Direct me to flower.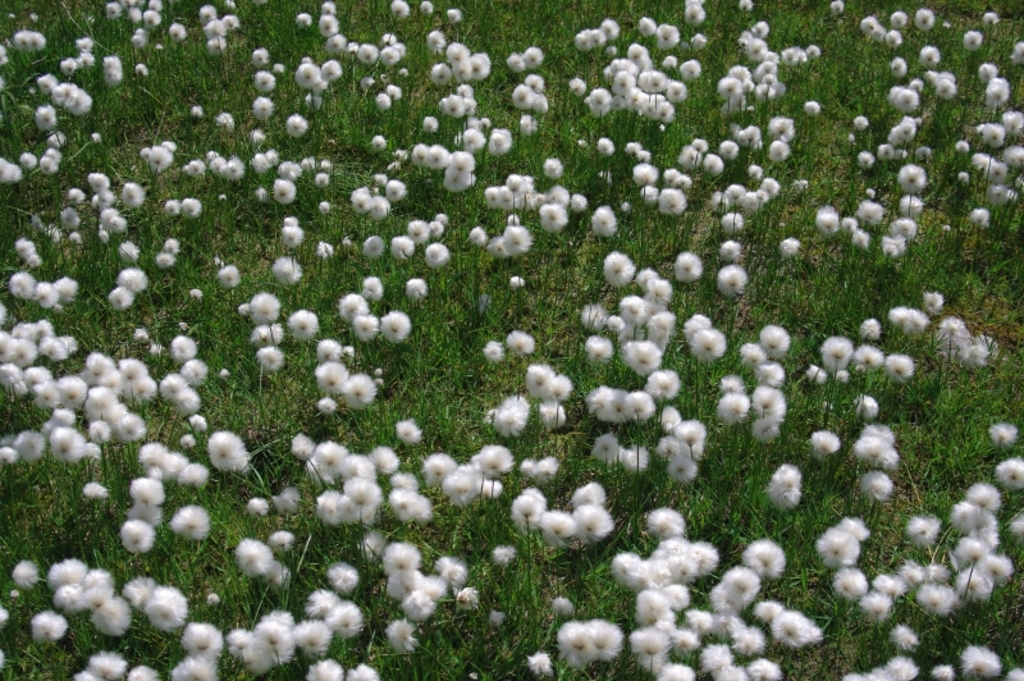
Direction: {"left": 246, "top": 292, "right": 315, "bottom": 373}.
